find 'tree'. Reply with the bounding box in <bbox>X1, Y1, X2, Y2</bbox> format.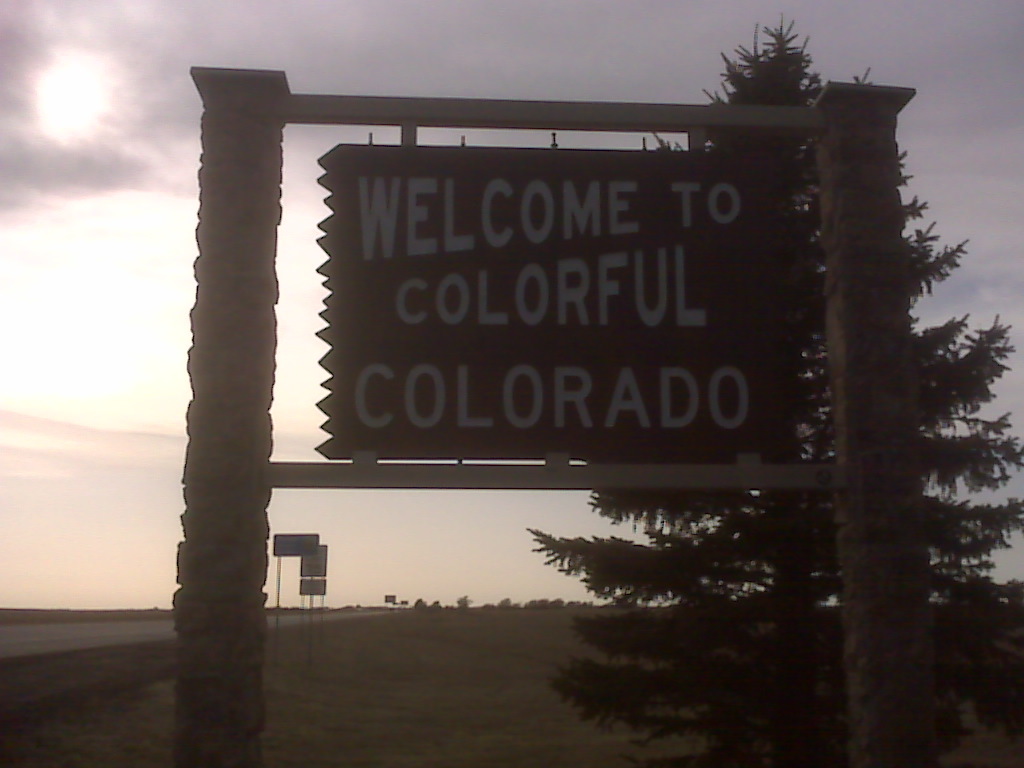
<bbox>413, 598, 428, 611</bbox>.
